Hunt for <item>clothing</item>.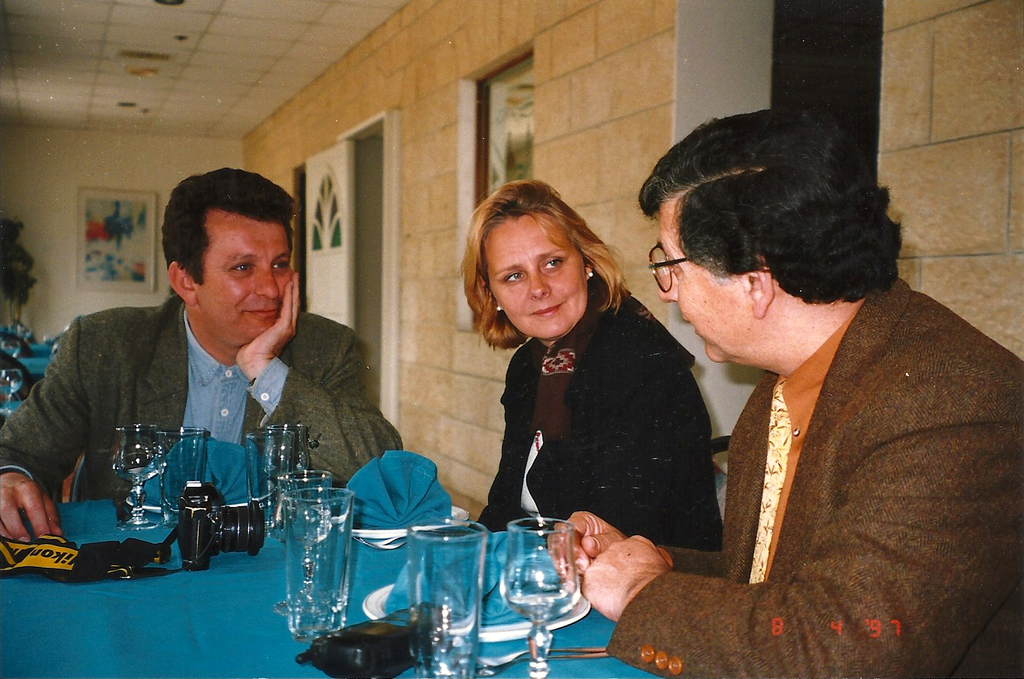
Hunted down at [6,290,405,556].
